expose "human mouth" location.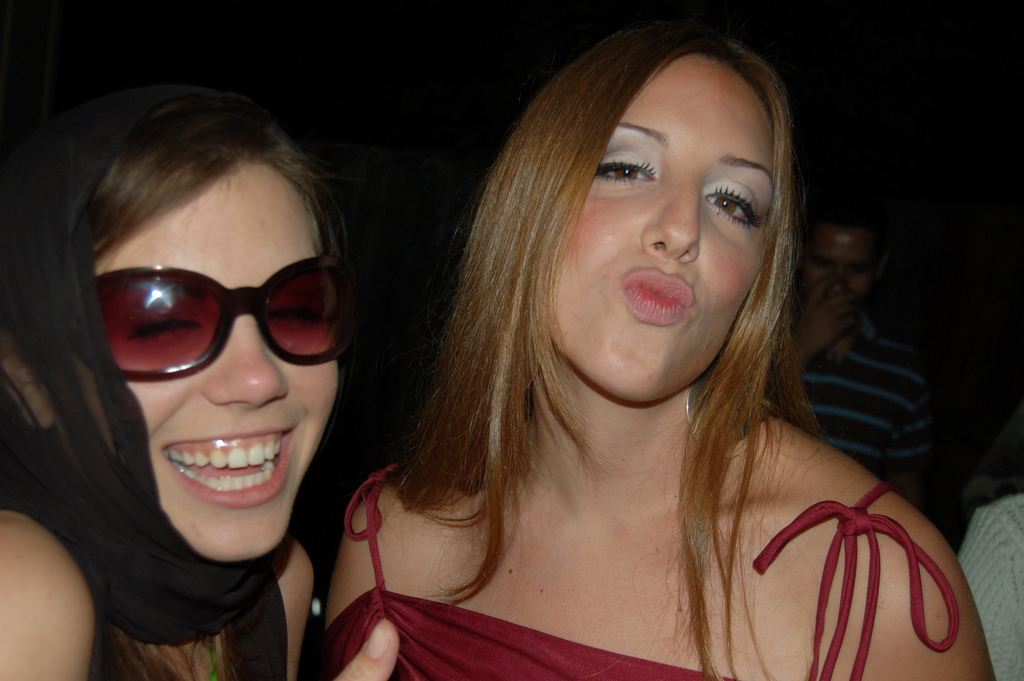
Exposed at <bbox>165, 424, 304, 516</bbox>.
